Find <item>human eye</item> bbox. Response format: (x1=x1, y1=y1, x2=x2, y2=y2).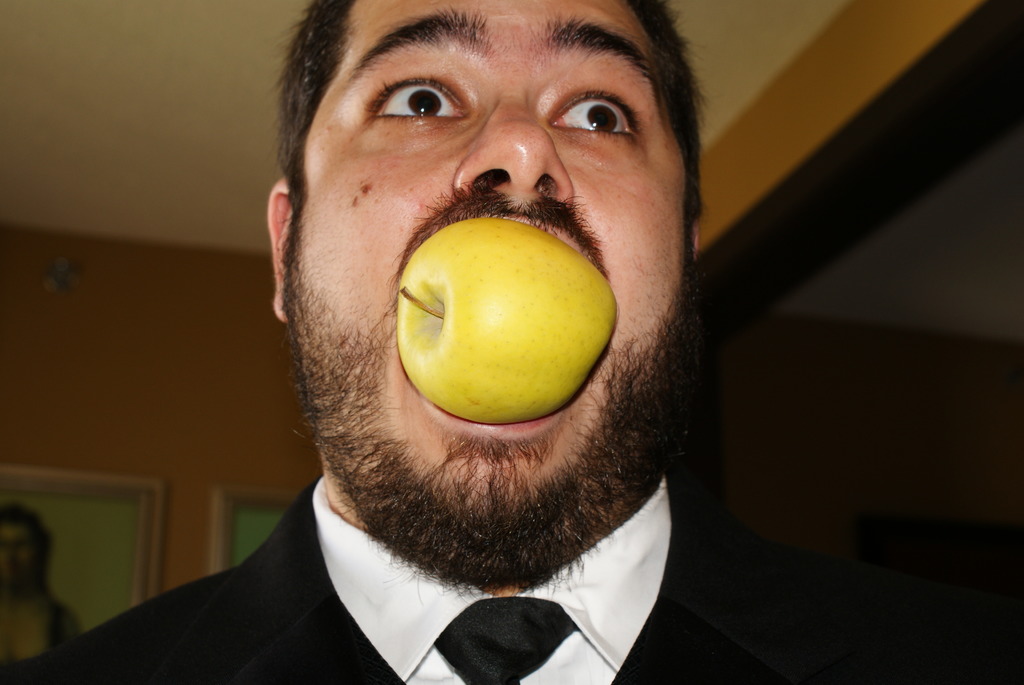
(x1=360, y1=72, x2=472, y2=122).
